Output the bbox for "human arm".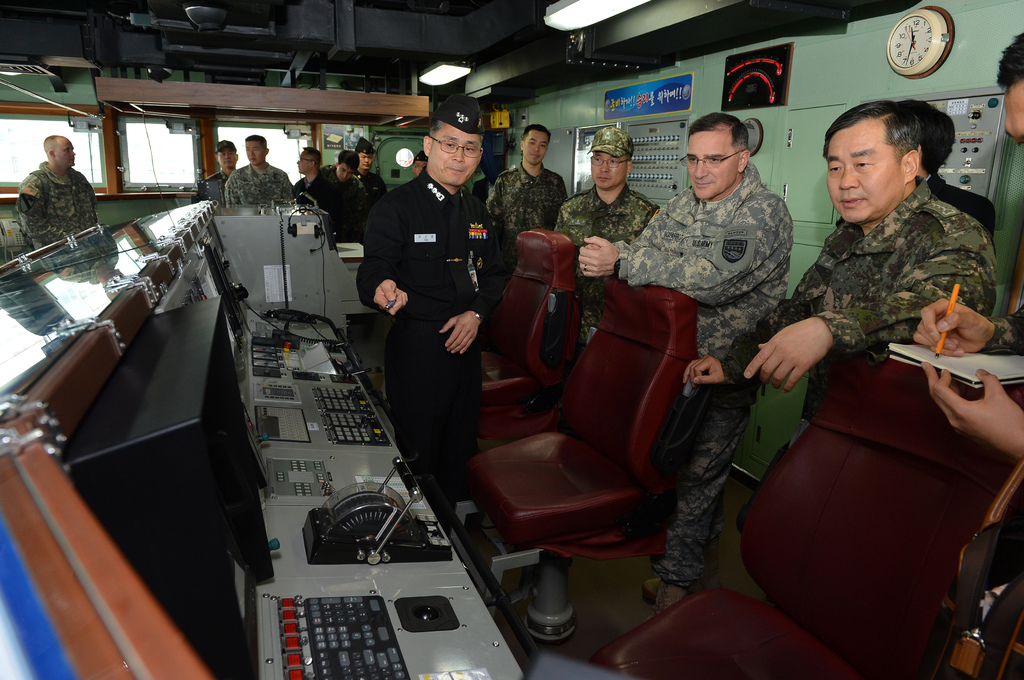
[926, 358, 1023, 460].
